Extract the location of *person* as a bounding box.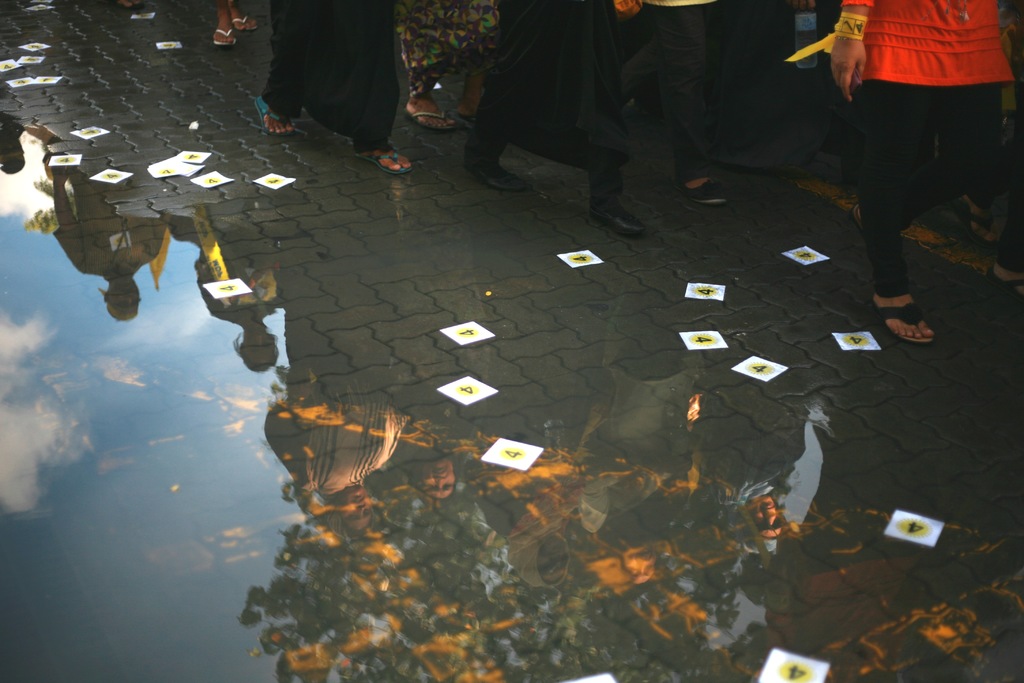
bbox=(463, 0, 646, 236).
